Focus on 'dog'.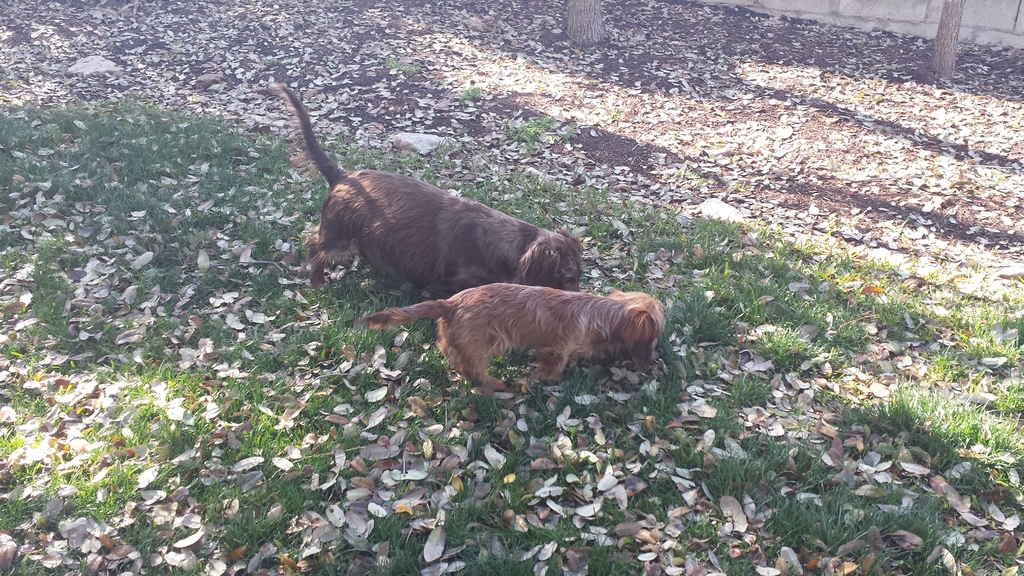
Focused at BBox(359, 283, 675, 404).
